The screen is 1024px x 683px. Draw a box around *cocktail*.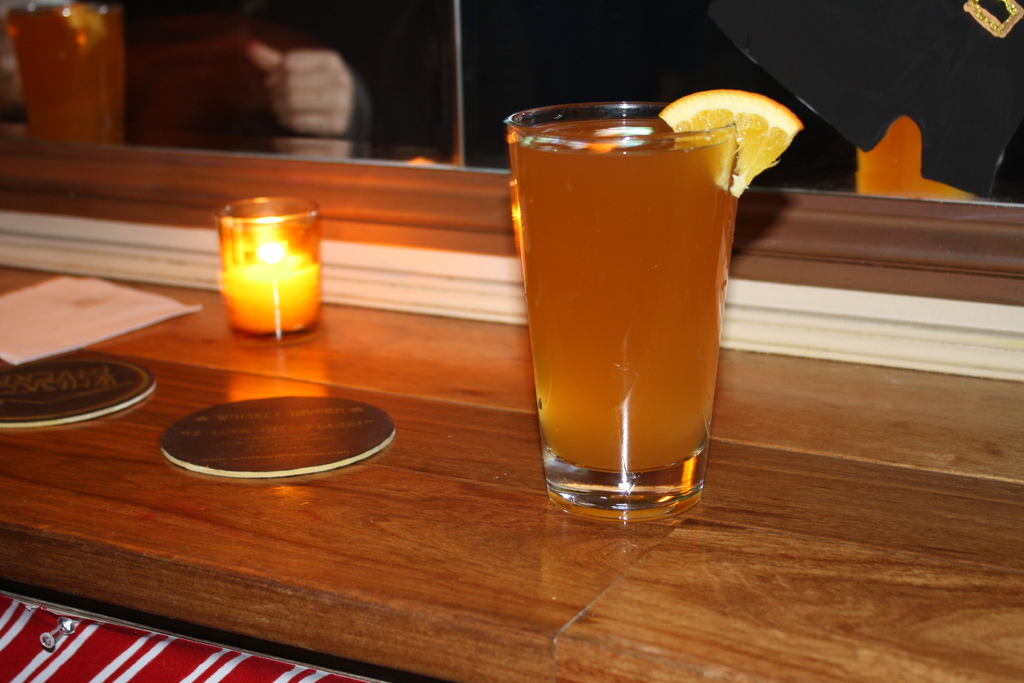
(509,41,758,472).
